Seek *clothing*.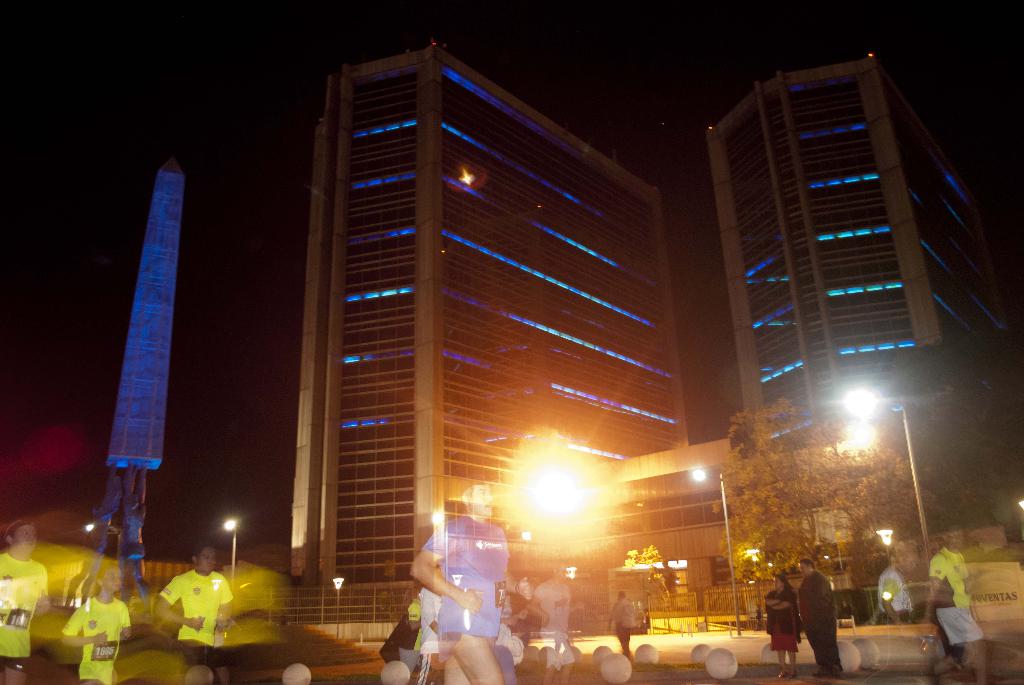
<bbox>766, 587, 805, 653</bbox>.
